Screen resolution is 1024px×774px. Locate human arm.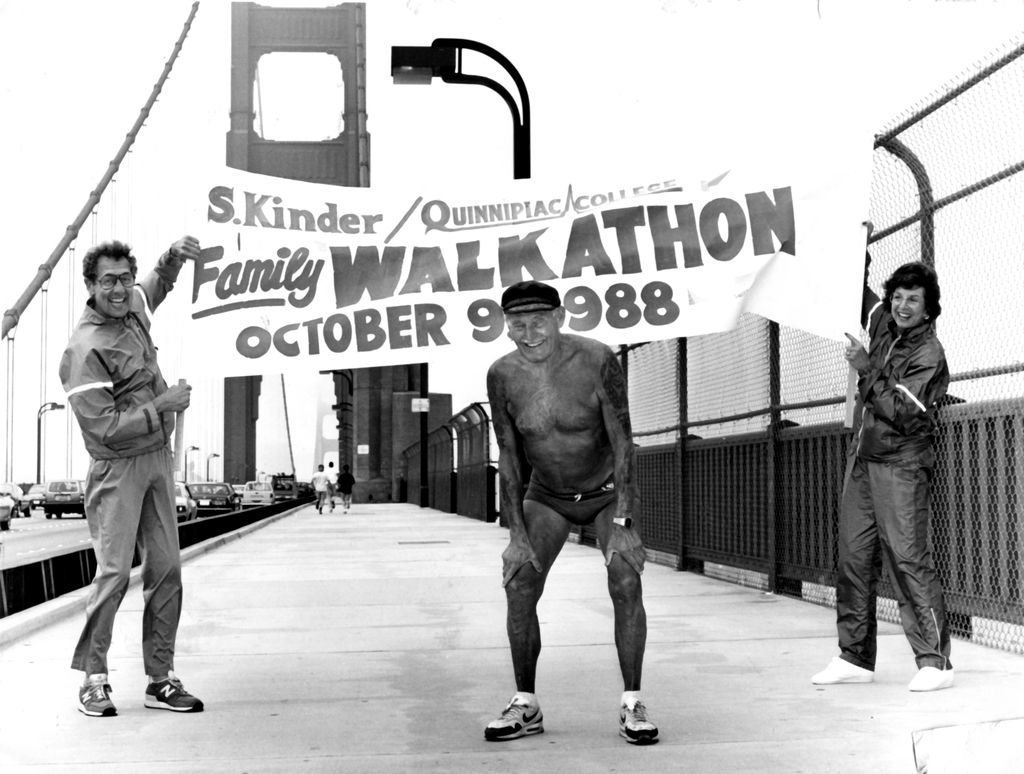
<region>131, 228, 205, 328</region>.
